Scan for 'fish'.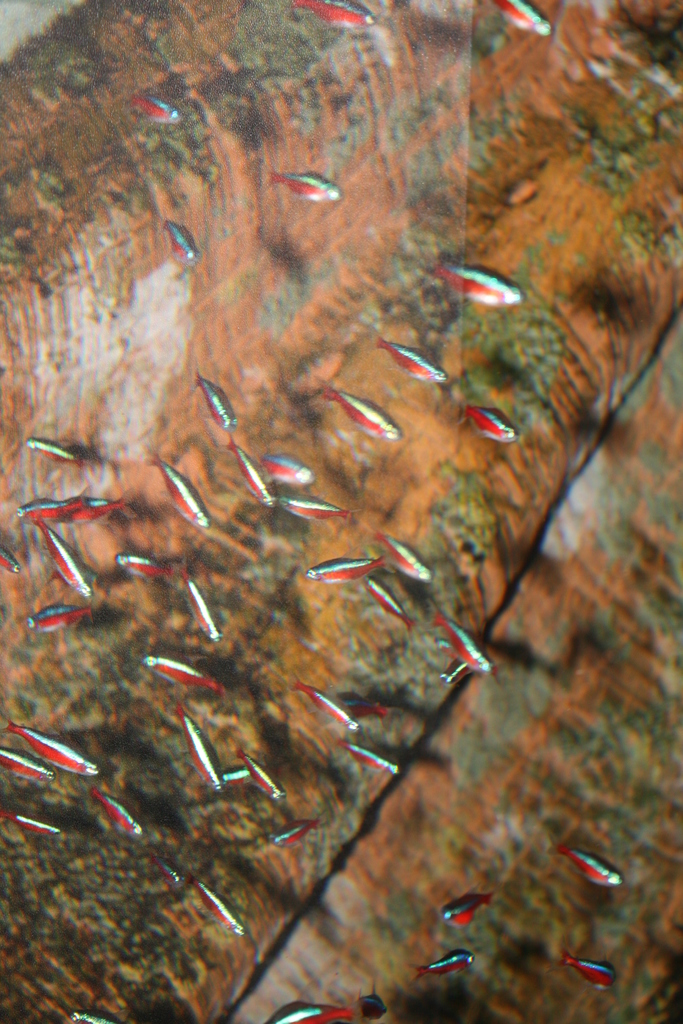
Scan result: bbox=(436, 889, 493, 924).
